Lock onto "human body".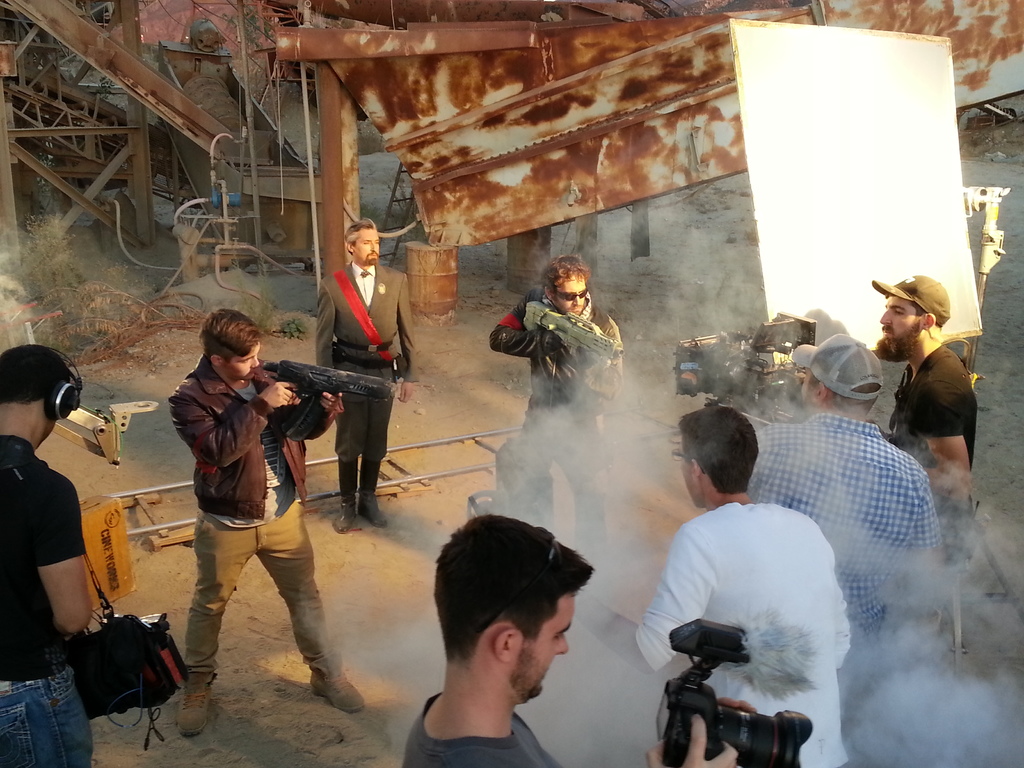
Locked: (0,348,97,767).
